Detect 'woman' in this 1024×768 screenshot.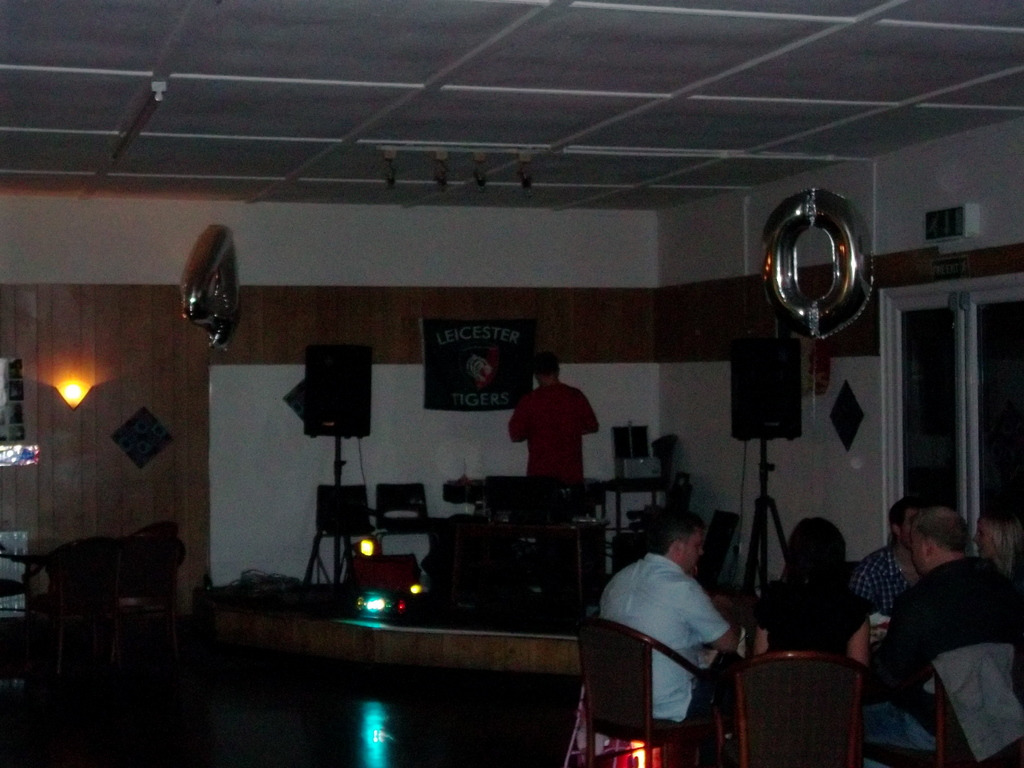
Detection: 744,517,868,675.
